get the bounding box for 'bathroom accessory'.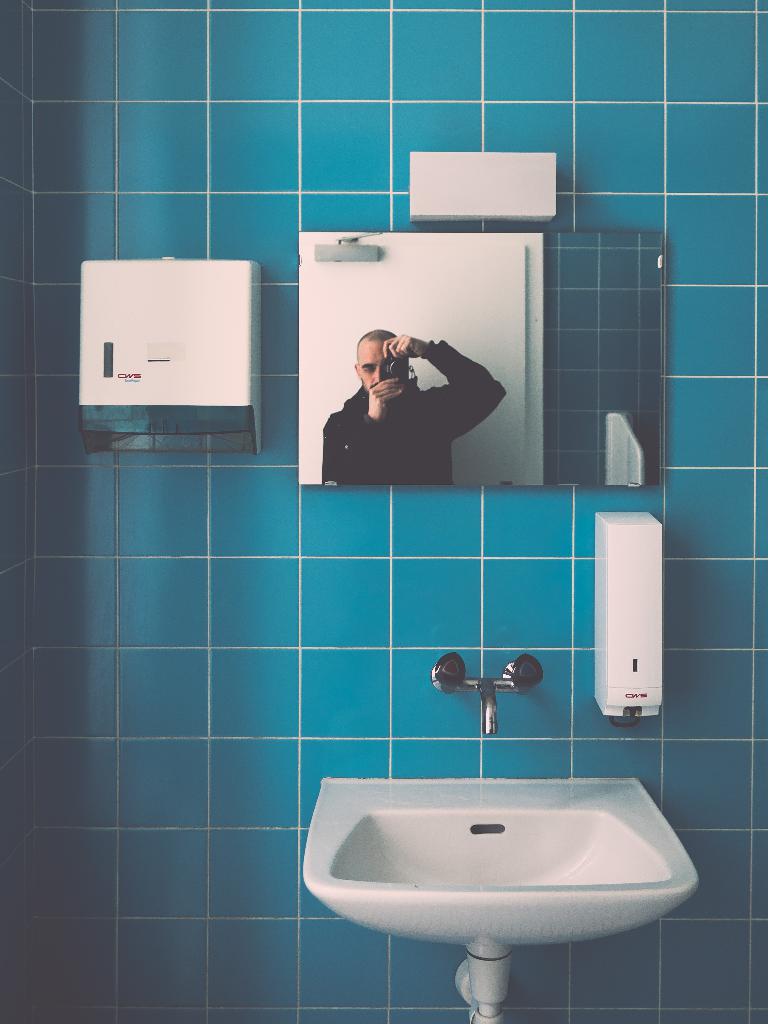
259, 698, 726, 1023.
